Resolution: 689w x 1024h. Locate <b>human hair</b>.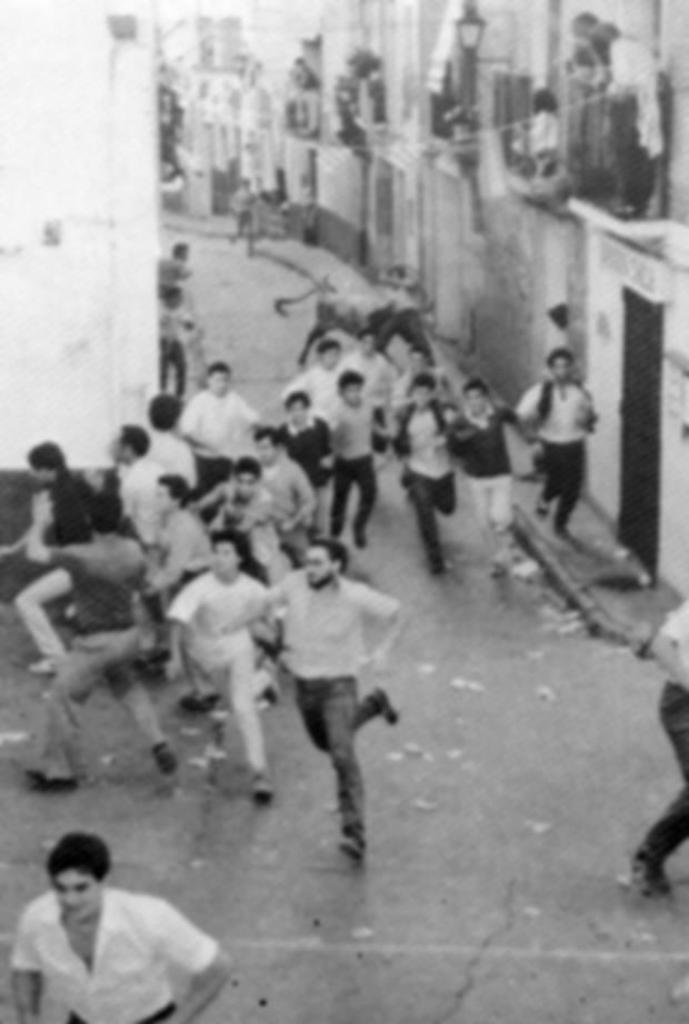
(82, 491, 121, 533).
